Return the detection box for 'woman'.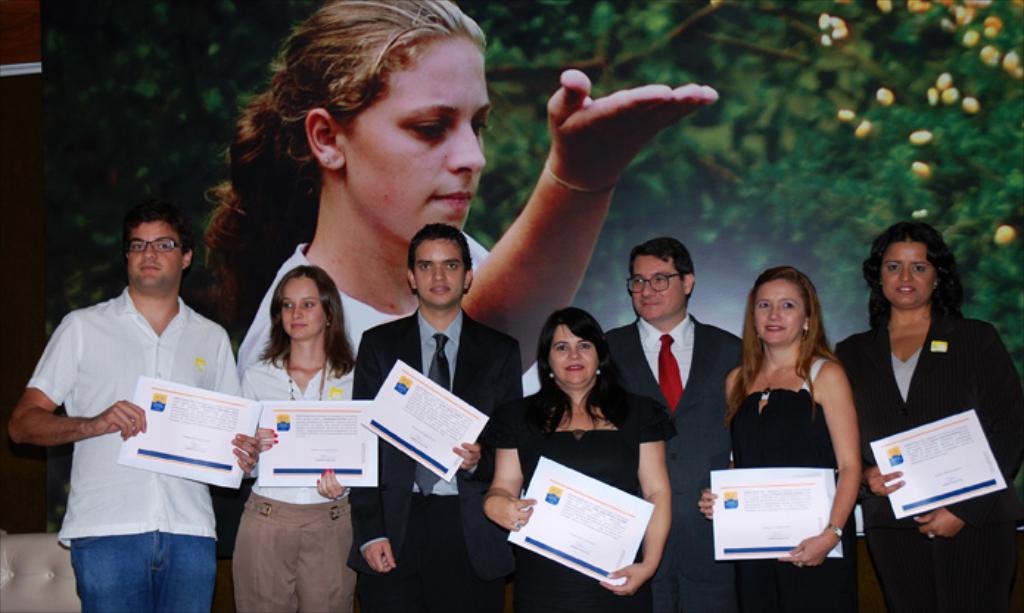
box=[470, 305, 681, 612].
